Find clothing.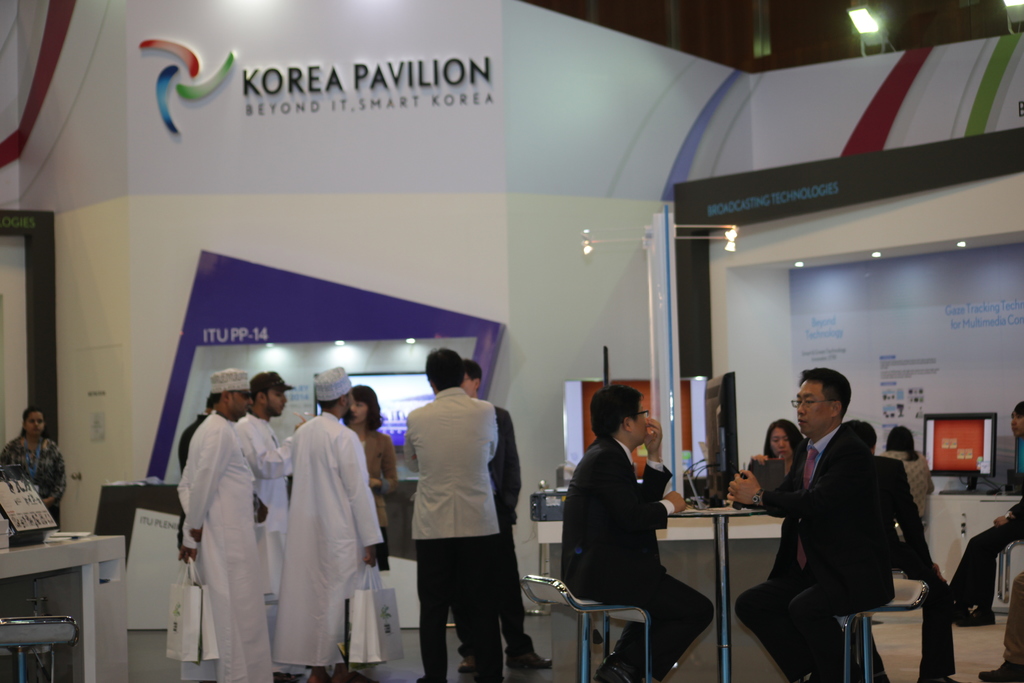
(868, 456, 955, 682).
